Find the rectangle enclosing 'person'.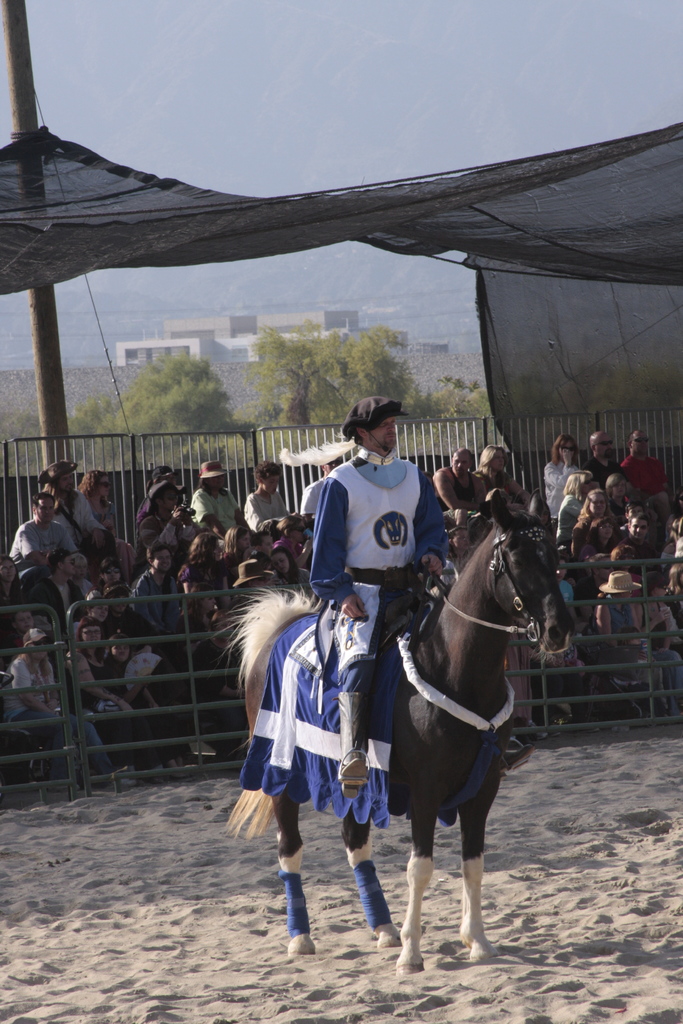
<box>434,449,483,522</box>.
